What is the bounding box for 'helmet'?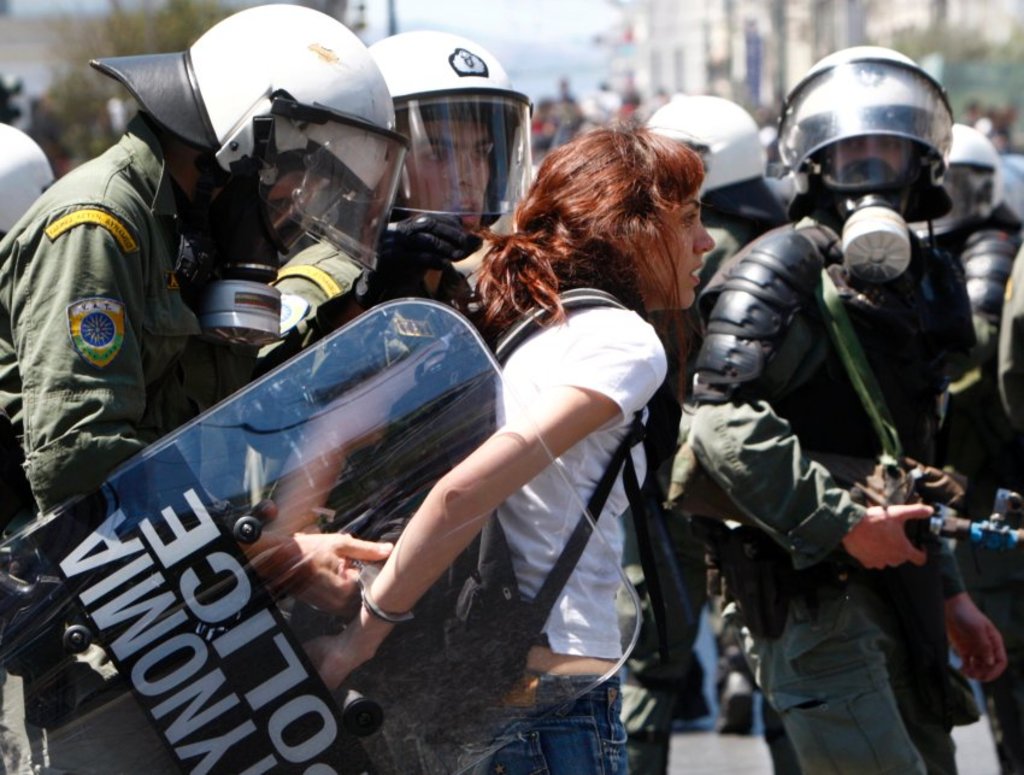
0 121 60 231.
